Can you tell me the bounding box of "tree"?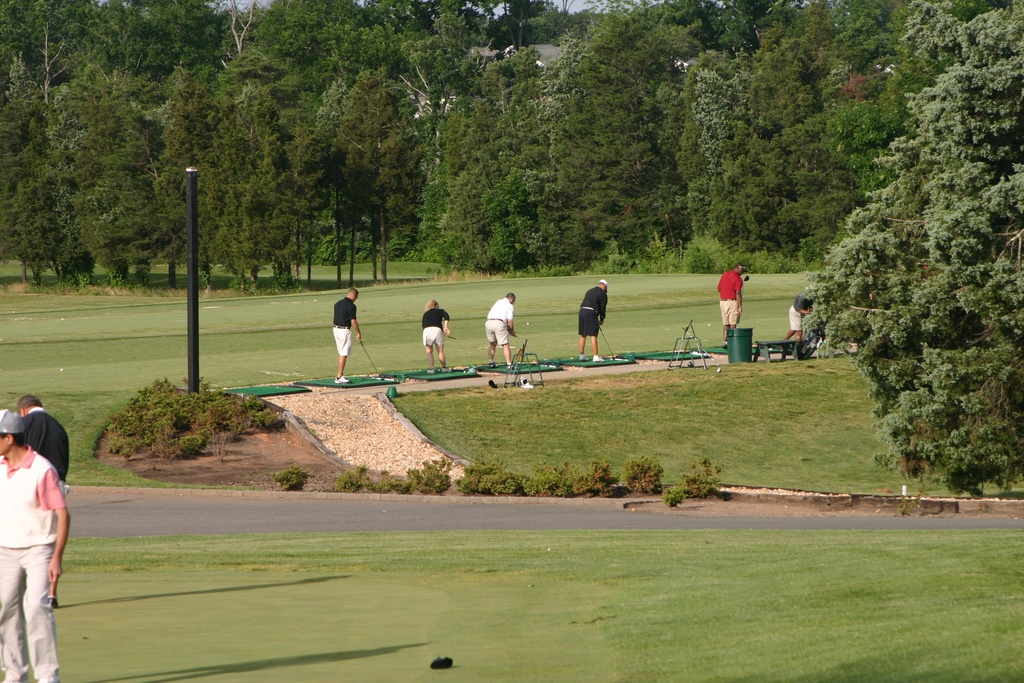
box=[0, 56, 54, 279].
